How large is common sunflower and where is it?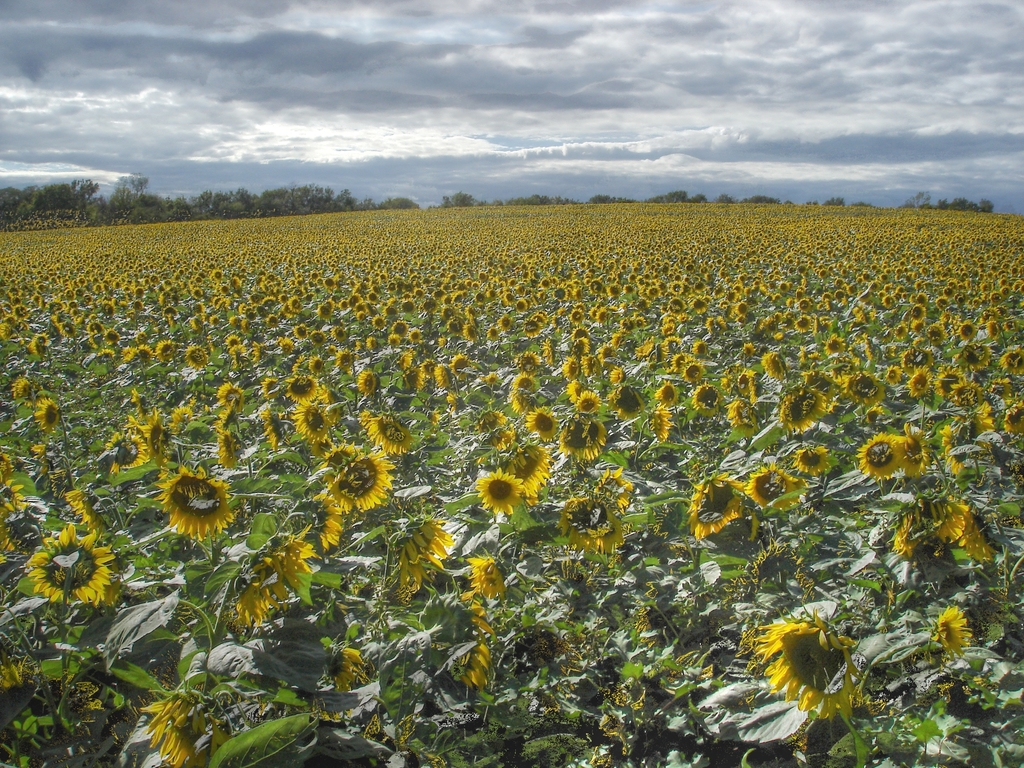
Bounding box: crop(794, 446, 823, 477).
